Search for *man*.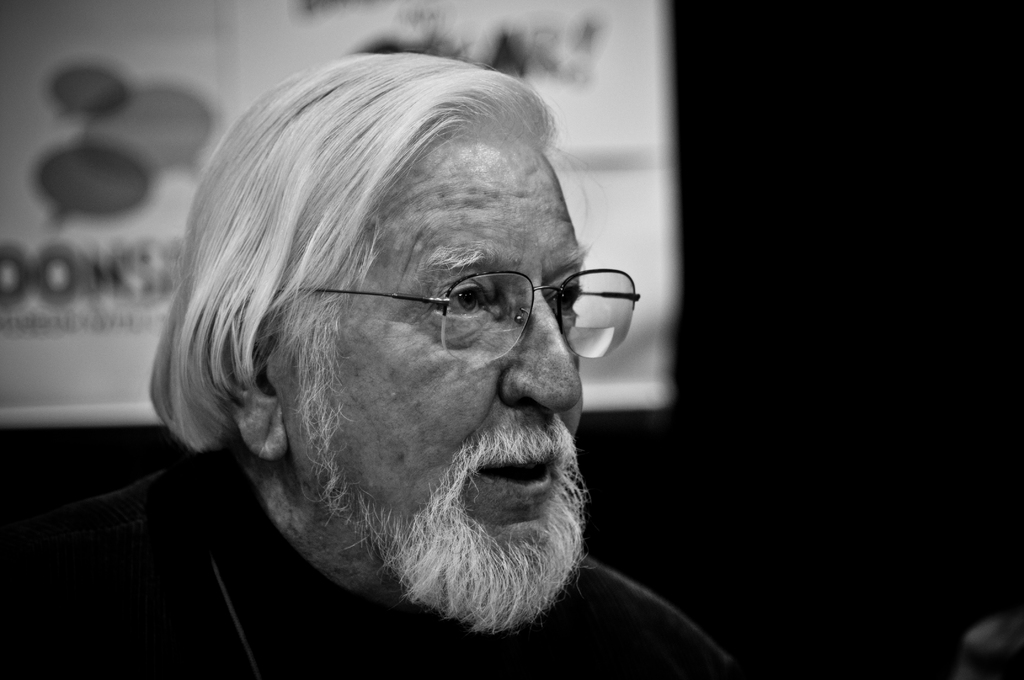
Found at locate(67, 65, 749, 679).
